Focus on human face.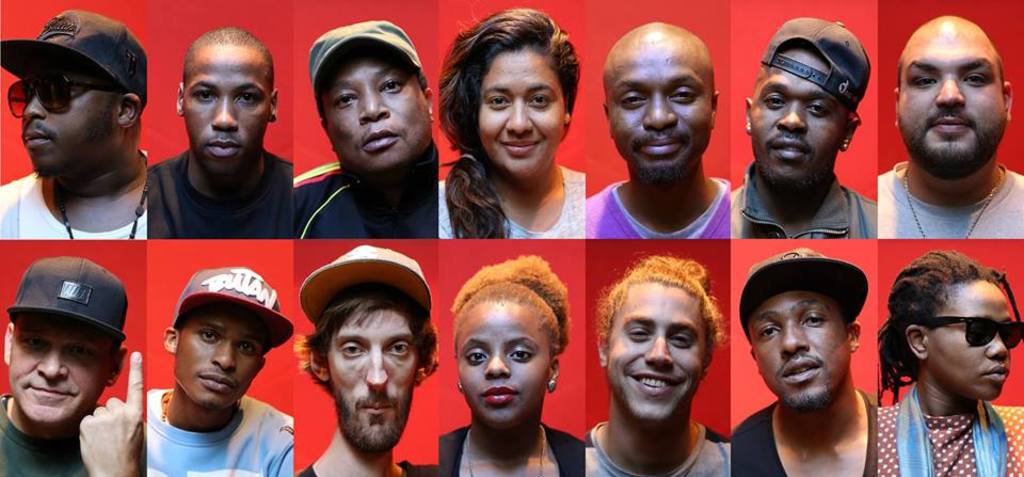
Focused at {"x1": 476, "y1": 48, "x2": 561, "y2": 177}.
